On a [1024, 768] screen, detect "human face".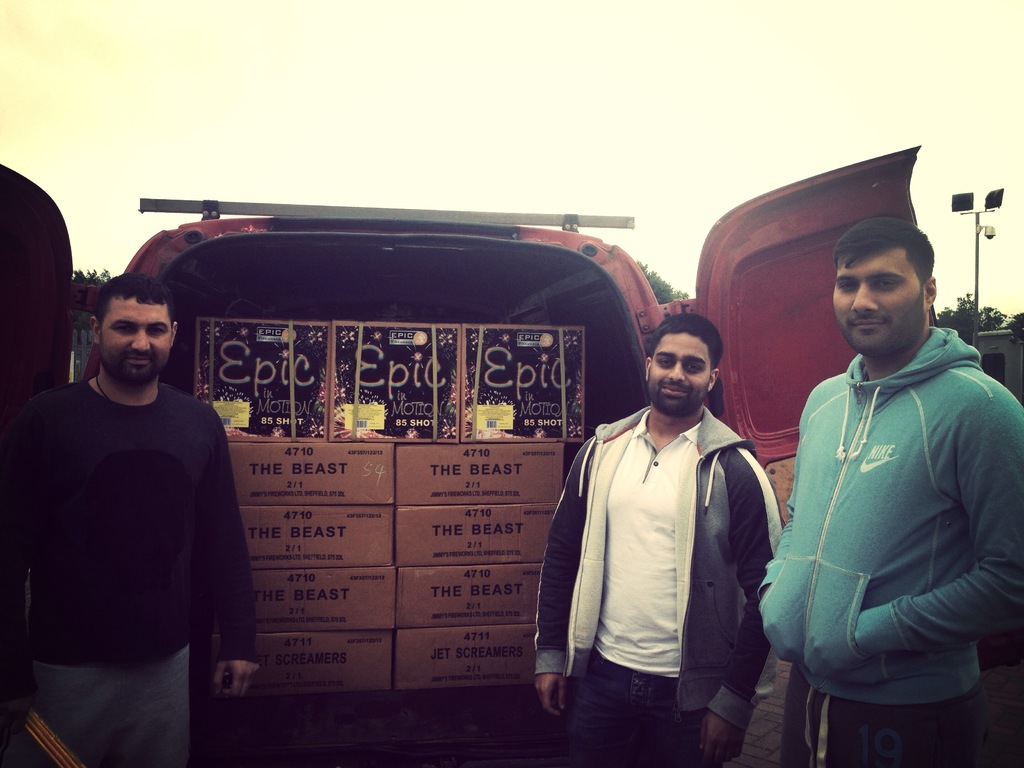
bbox(646, 333, 710, 410).
